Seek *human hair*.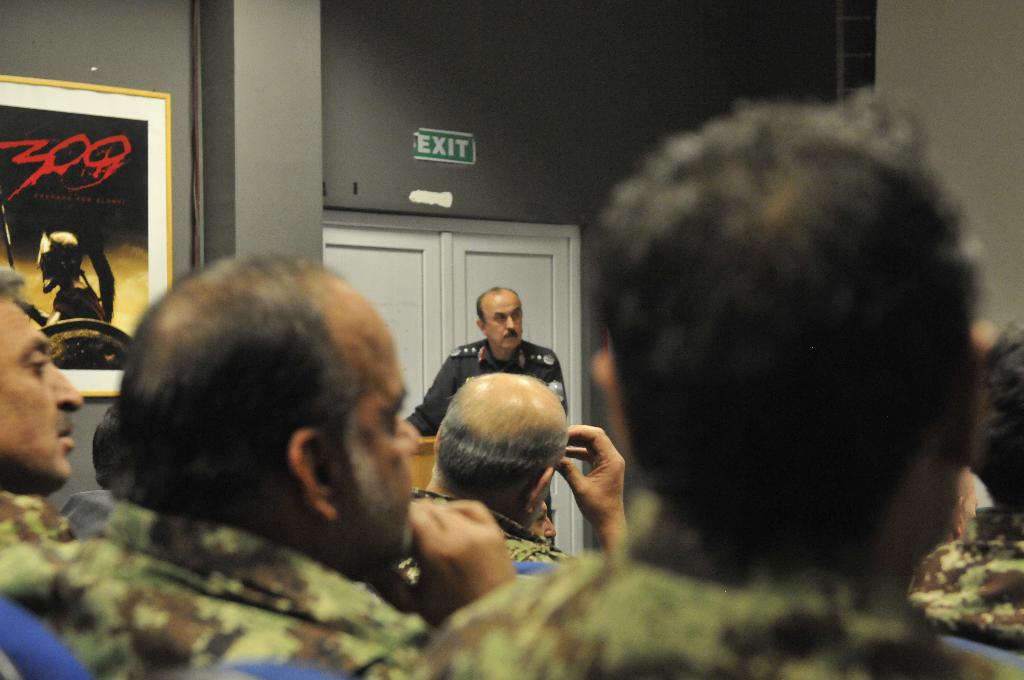
<region>123, 229, 416, 587</region>.
